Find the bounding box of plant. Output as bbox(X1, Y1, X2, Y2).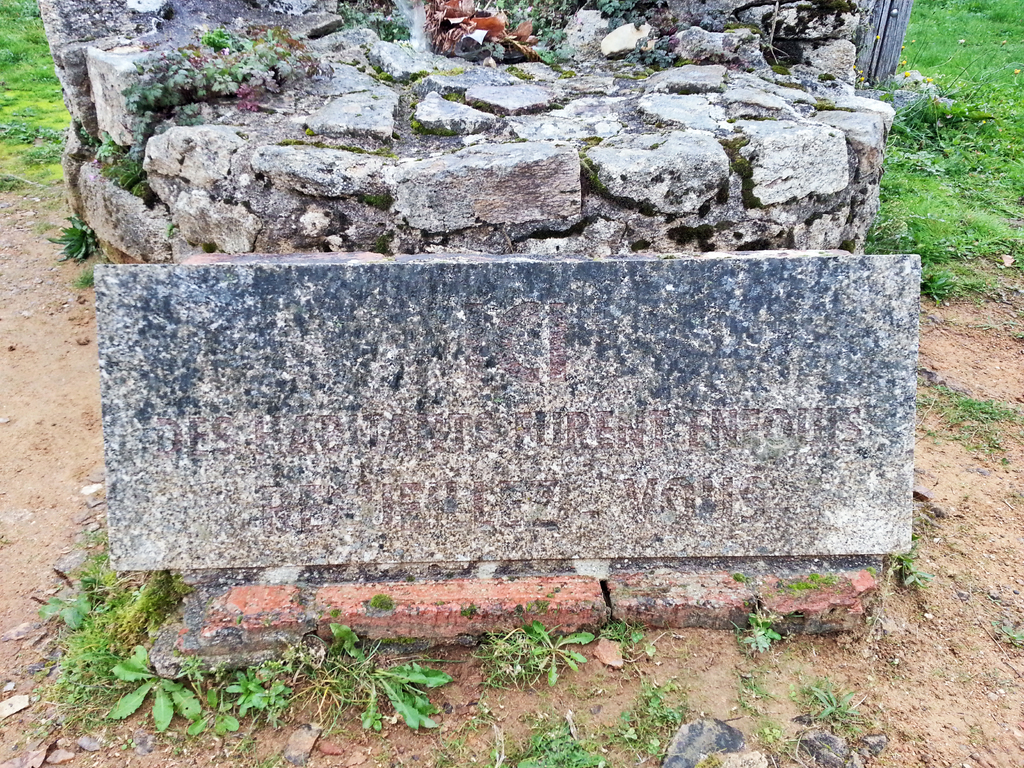
bbox(355, 659, 457, 733).
